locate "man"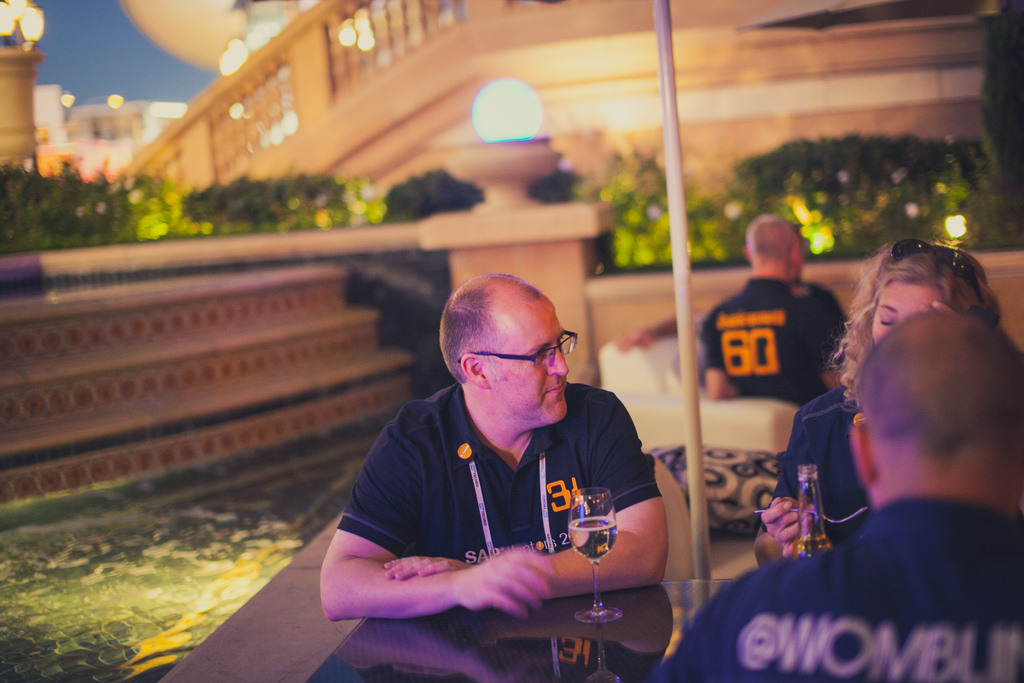
select_region(650, 309, 1023, 682)
